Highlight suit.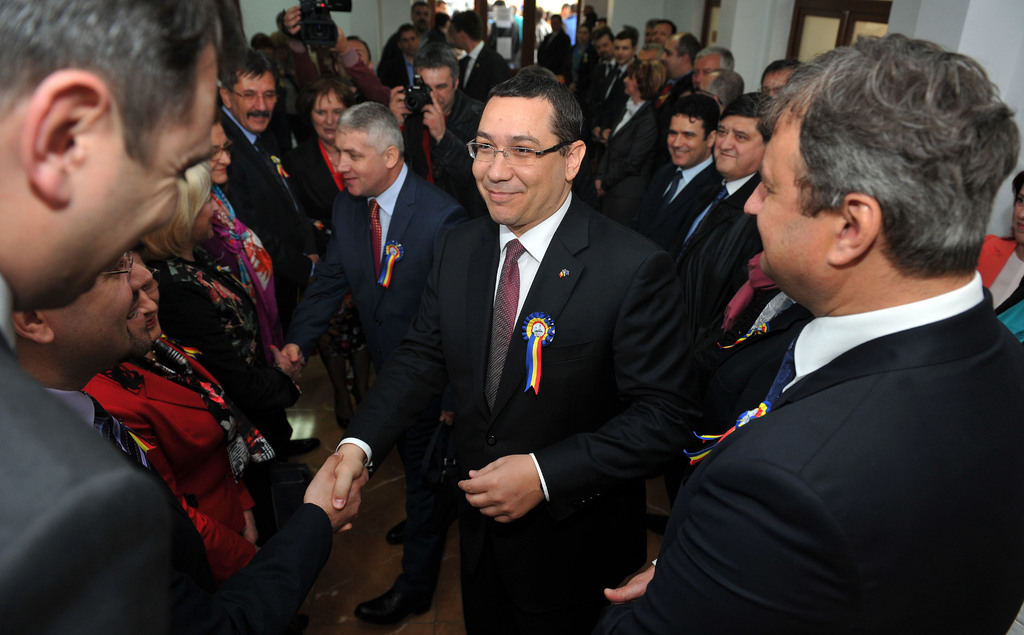
Highlighted region: {"x1": 280, "y1": 165, "x2": 465, "y2": 593}.
